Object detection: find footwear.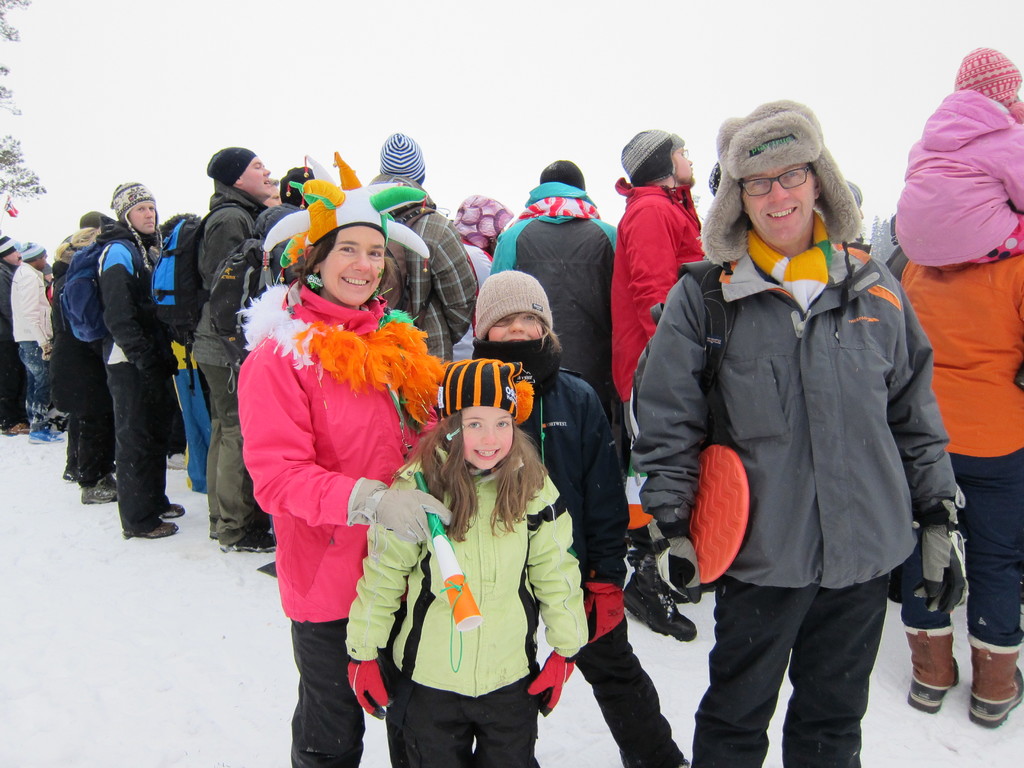
box(624, 575, 698, 639).
